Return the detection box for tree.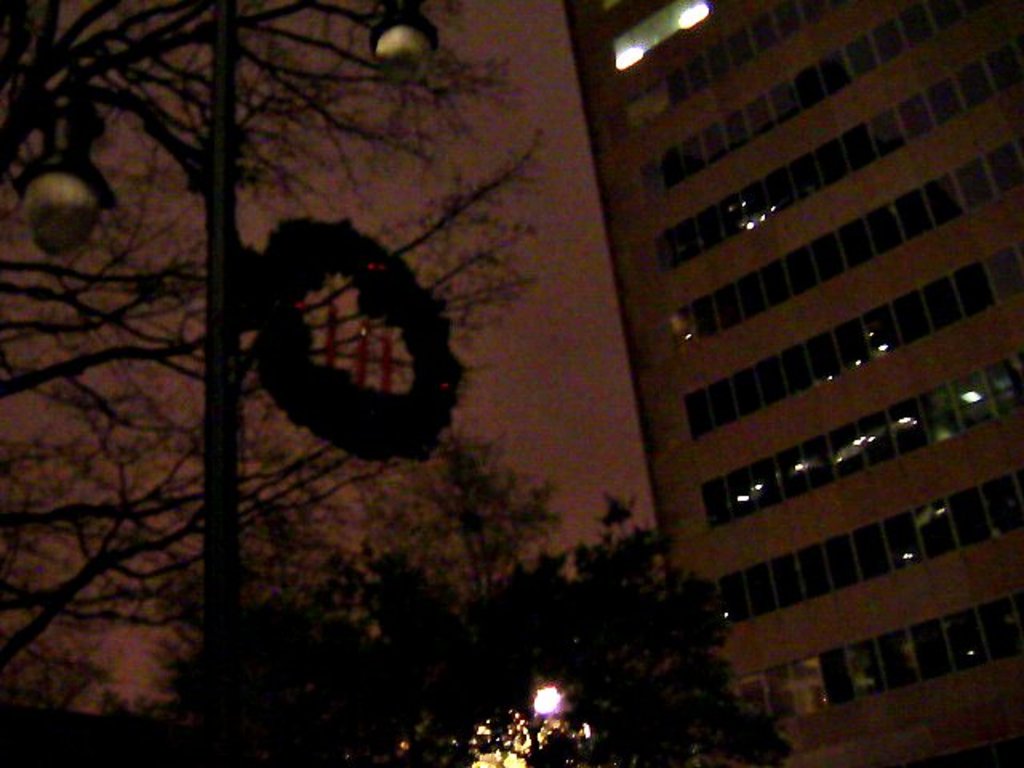
<box>0,0,542,656</box>.
